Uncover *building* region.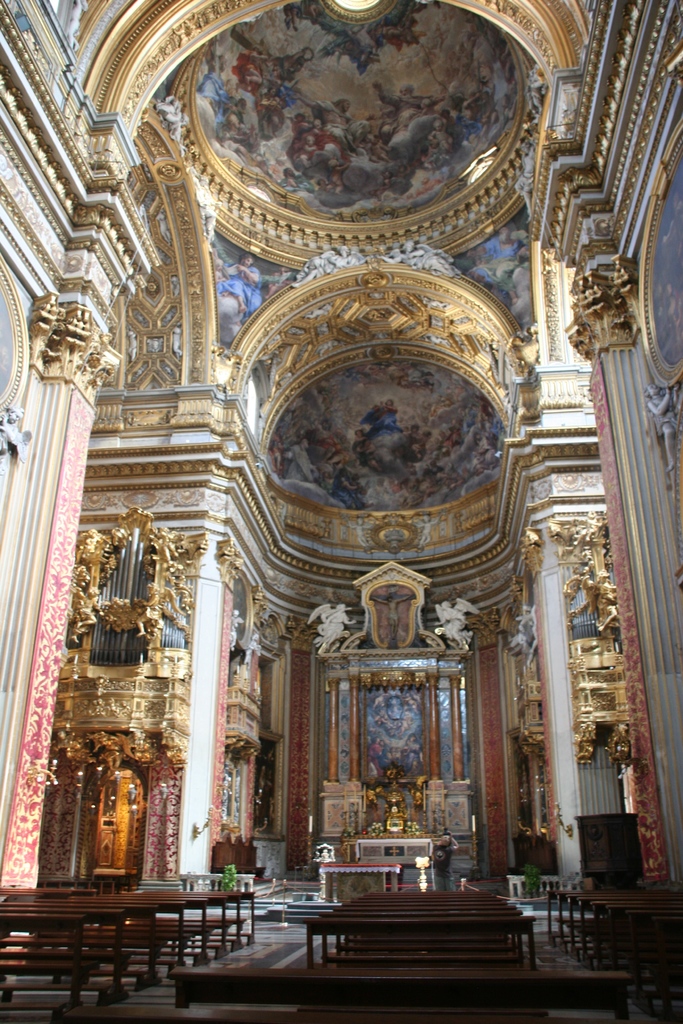
Uncovered: 0, 0, 682, 1023.
